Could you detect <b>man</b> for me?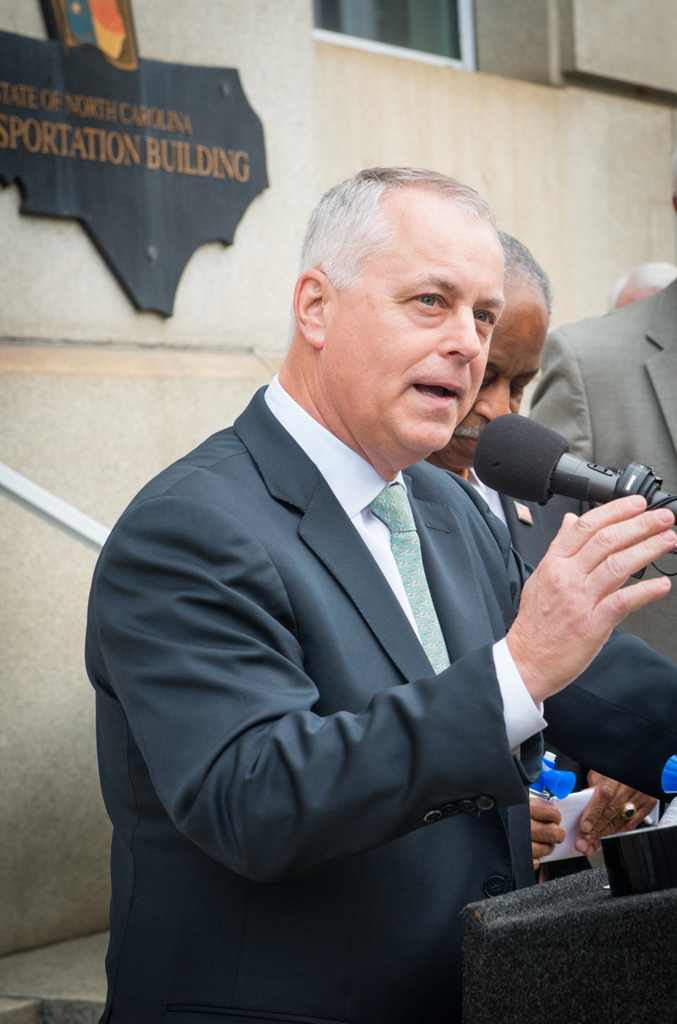
Detection result: select_region(76, 138, 608, 975).
